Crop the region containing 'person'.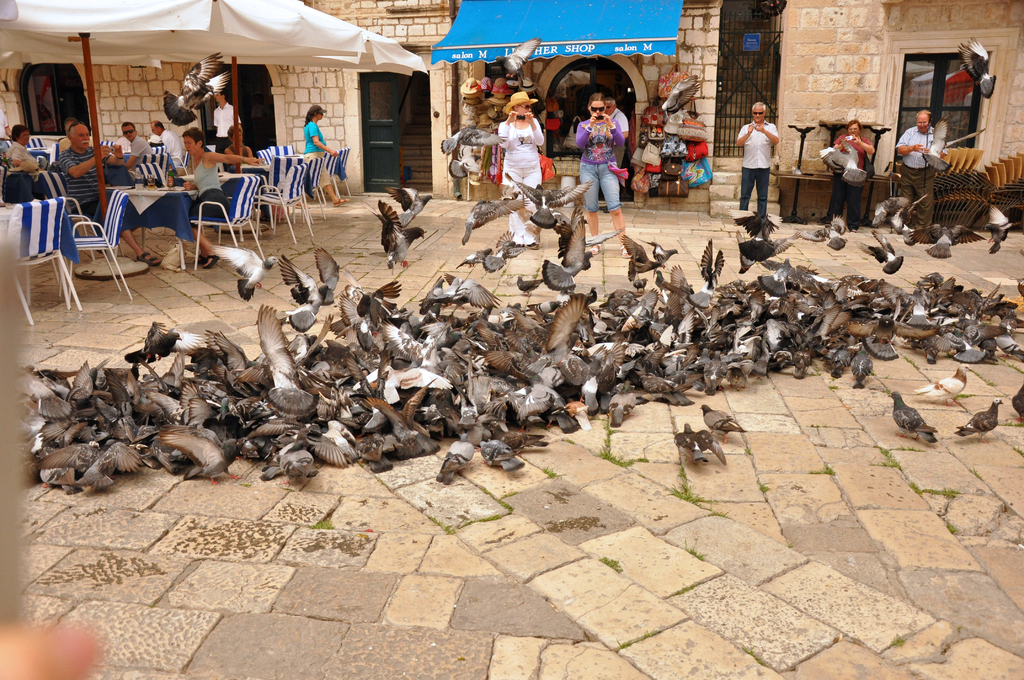
Crop region: 739,99,771,226.
